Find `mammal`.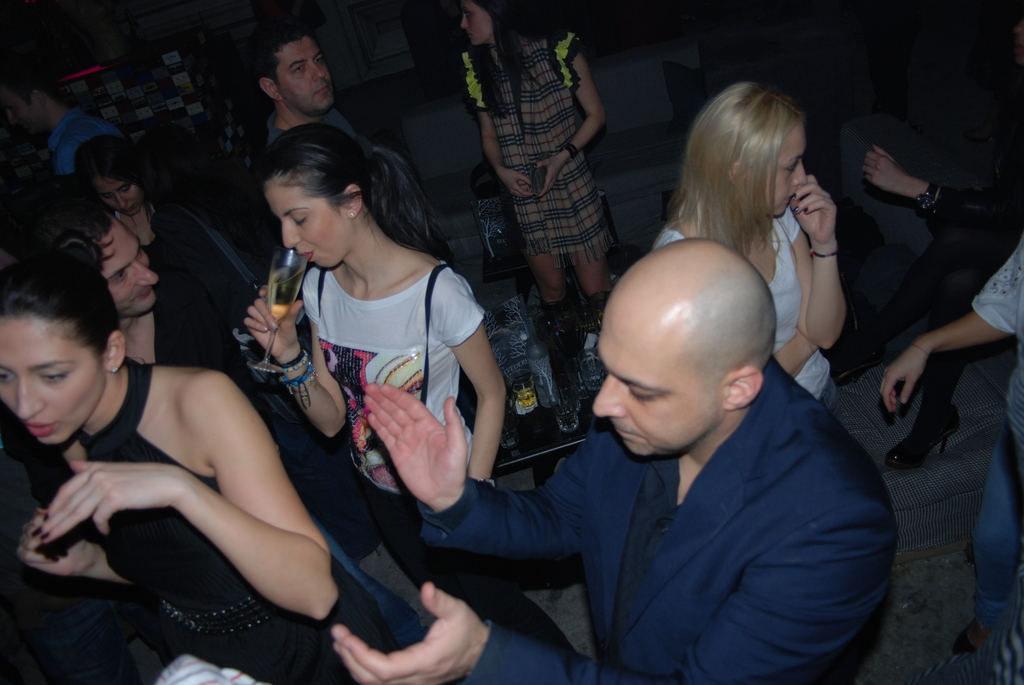
879 247 1023 649.
